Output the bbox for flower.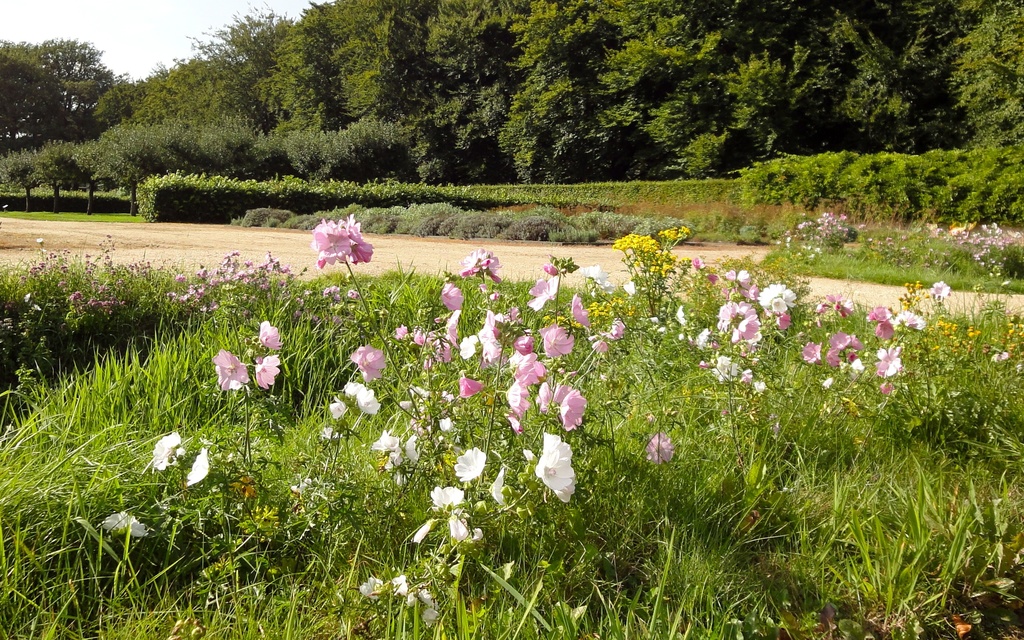
696 329 707 349.
